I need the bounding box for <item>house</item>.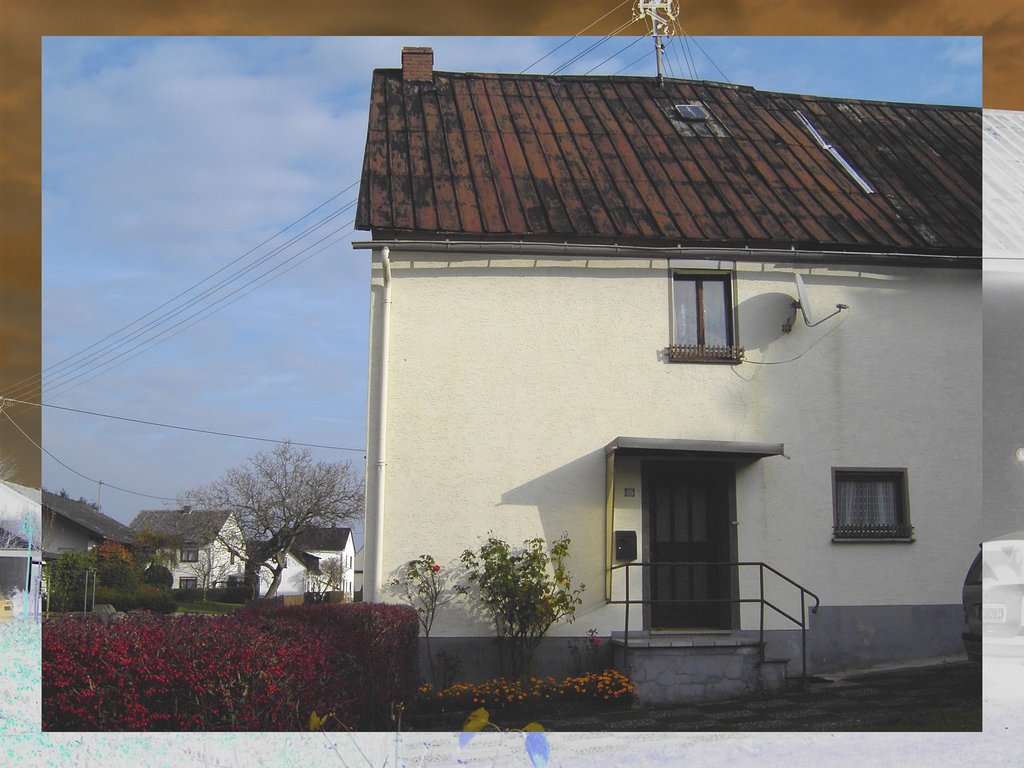
Here it is: pyautogui.locateOnScreen(270, 522, 360, 597).
